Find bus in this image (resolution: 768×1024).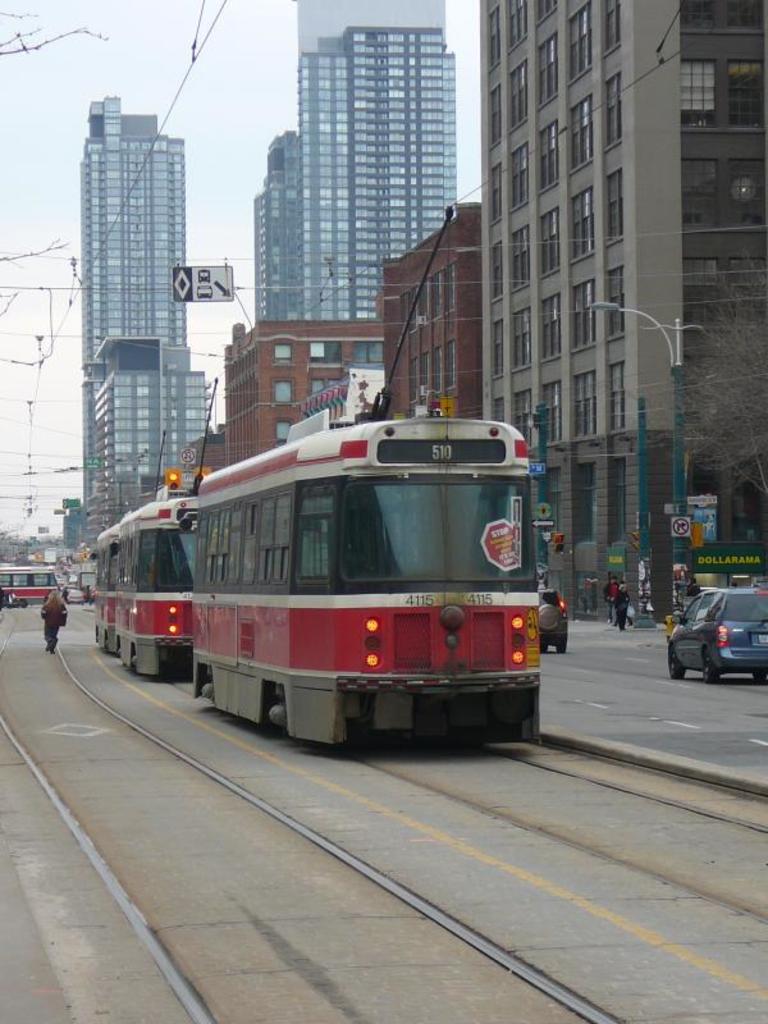
BBox(0, 566, 61, 616).
